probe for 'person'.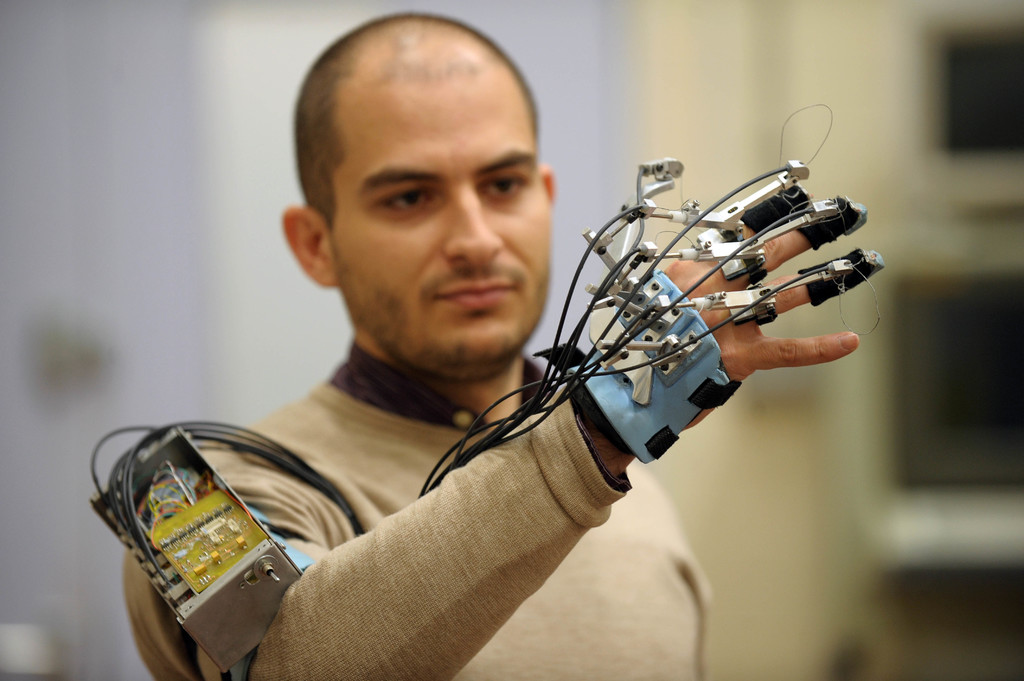
Probe result: select_region(86, 43, 740, 680).
